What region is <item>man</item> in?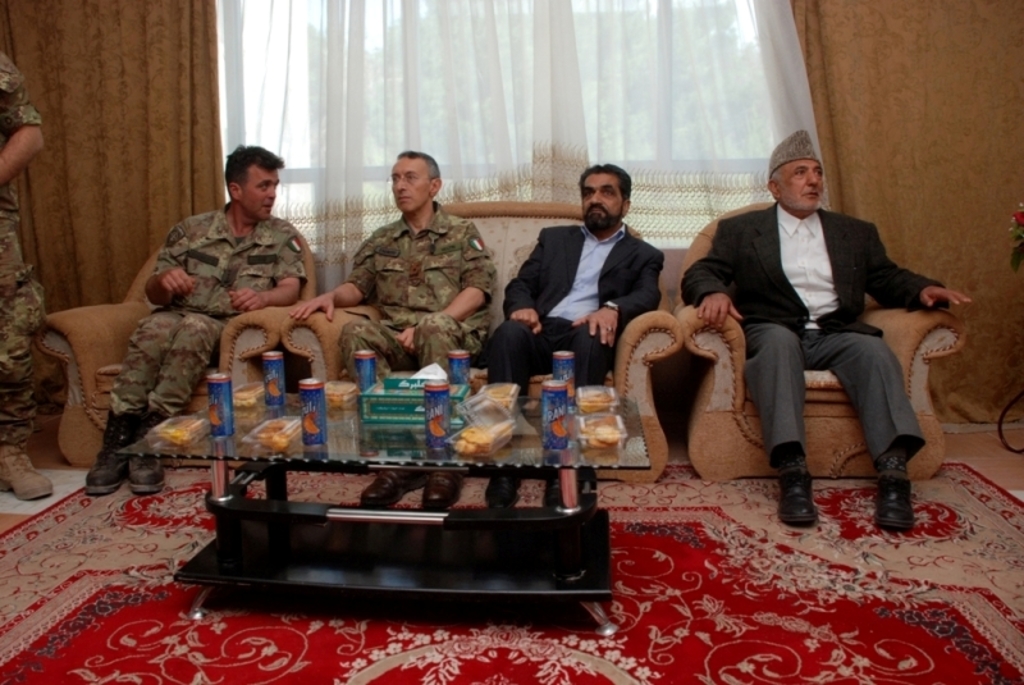
box(486, 161, 671, 513).
